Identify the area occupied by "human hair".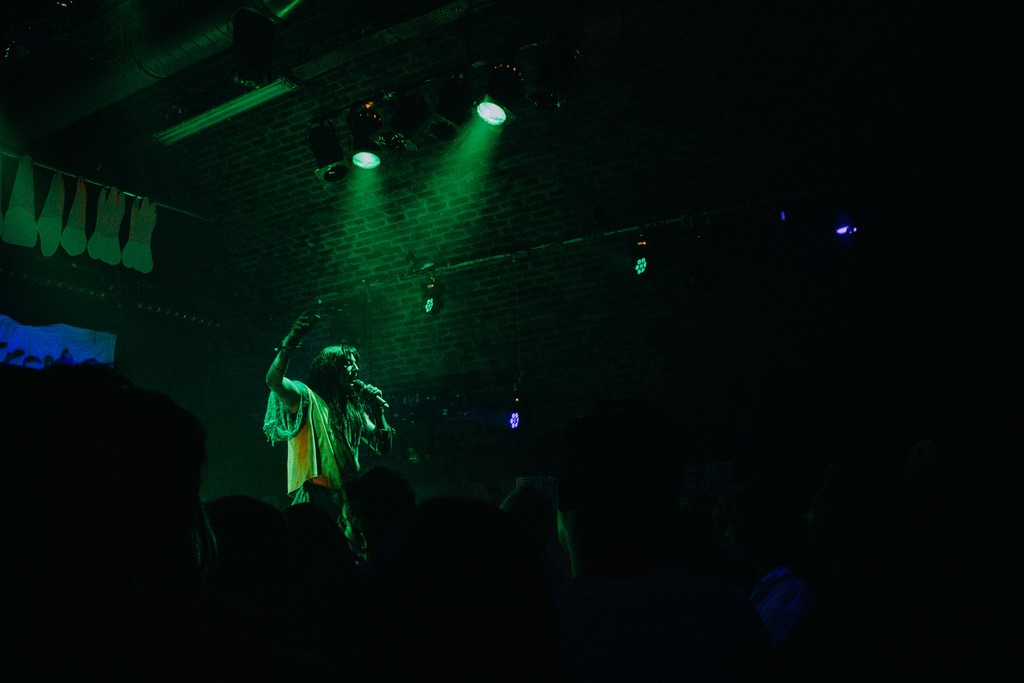
Area: Rect(305, 343, 360, 435).
